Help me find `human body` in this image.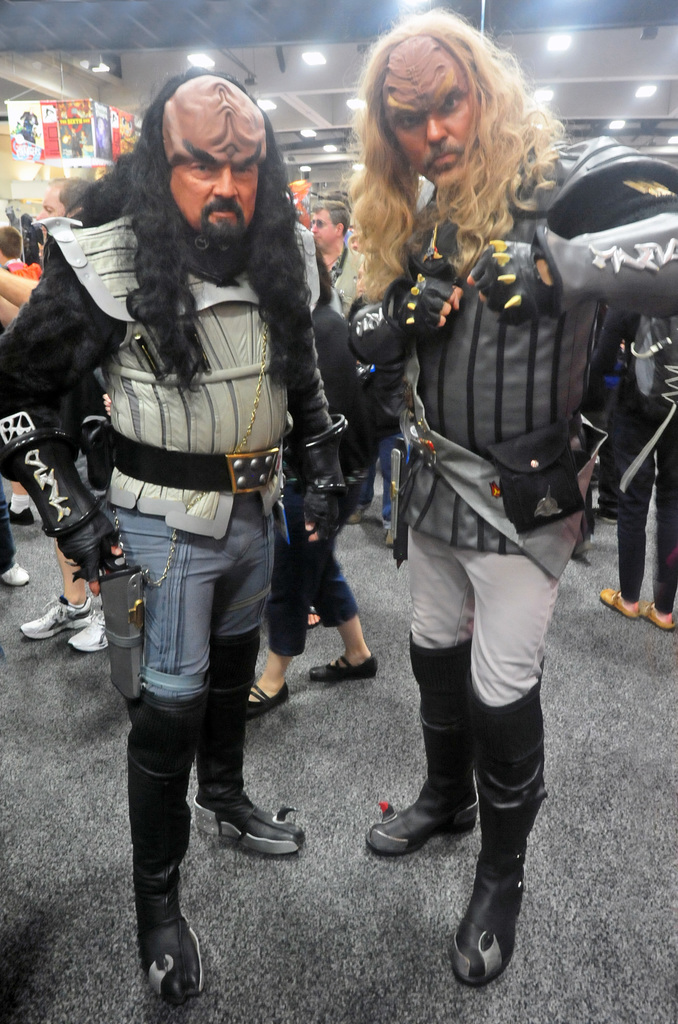
Found it: locate(316, 240, 372, 520).
